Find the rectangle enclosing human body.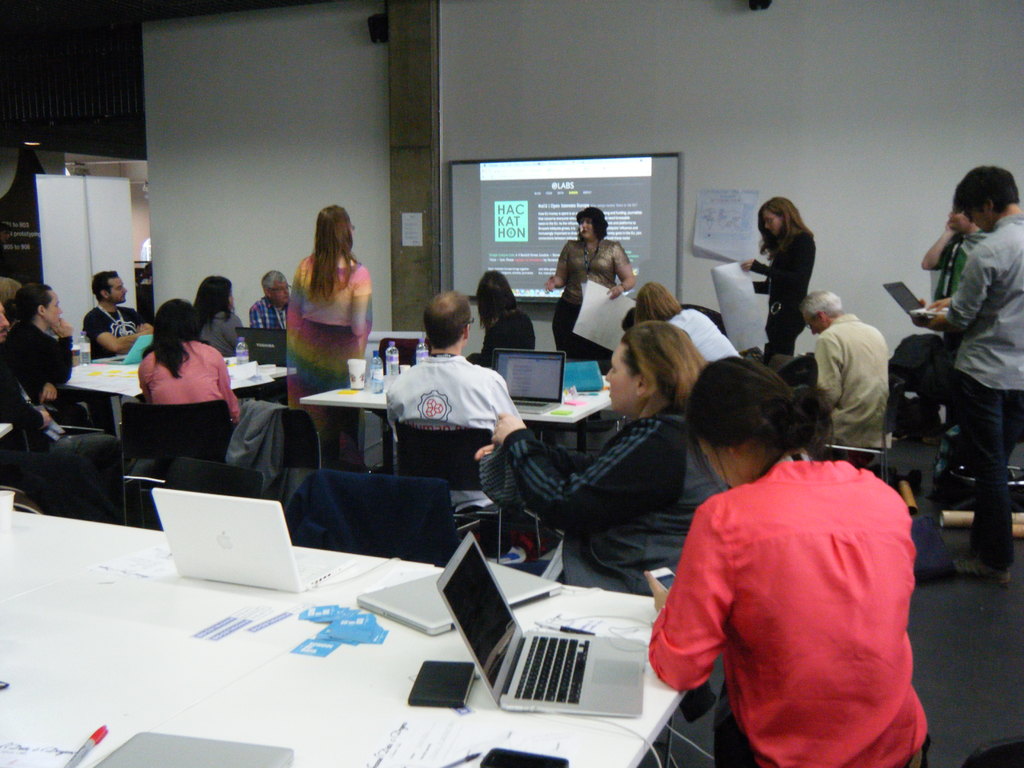
<box>913,159,1023,589</box>.
